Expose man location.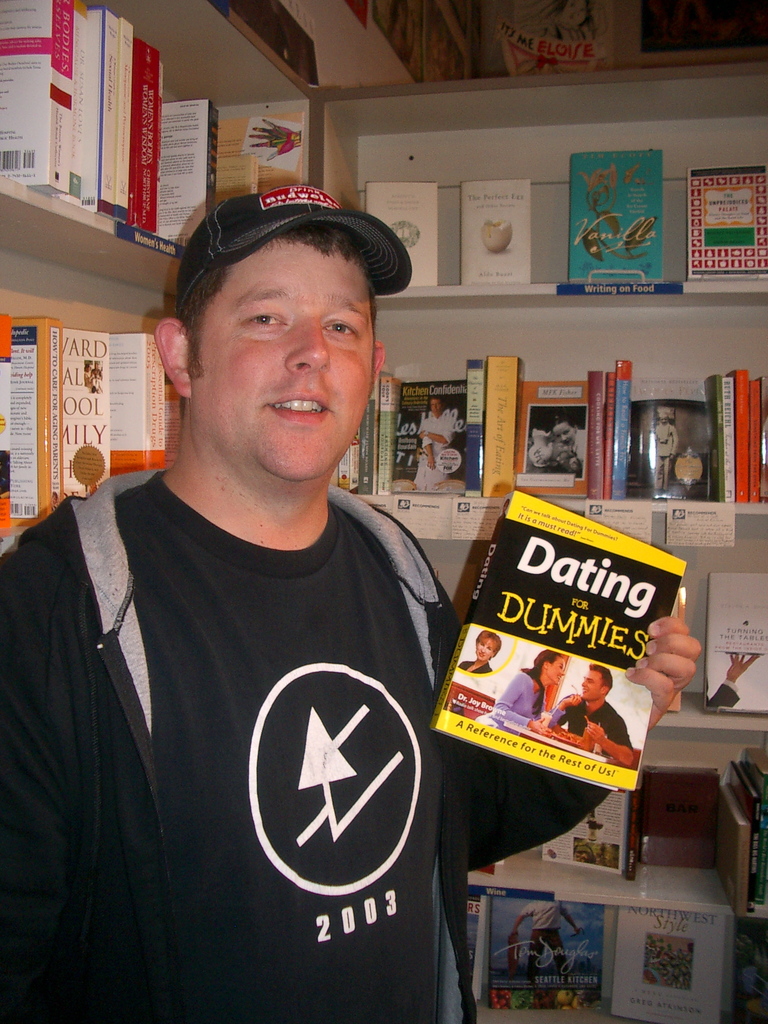
Exposed at bbox=[412, 396, 452, 494].
